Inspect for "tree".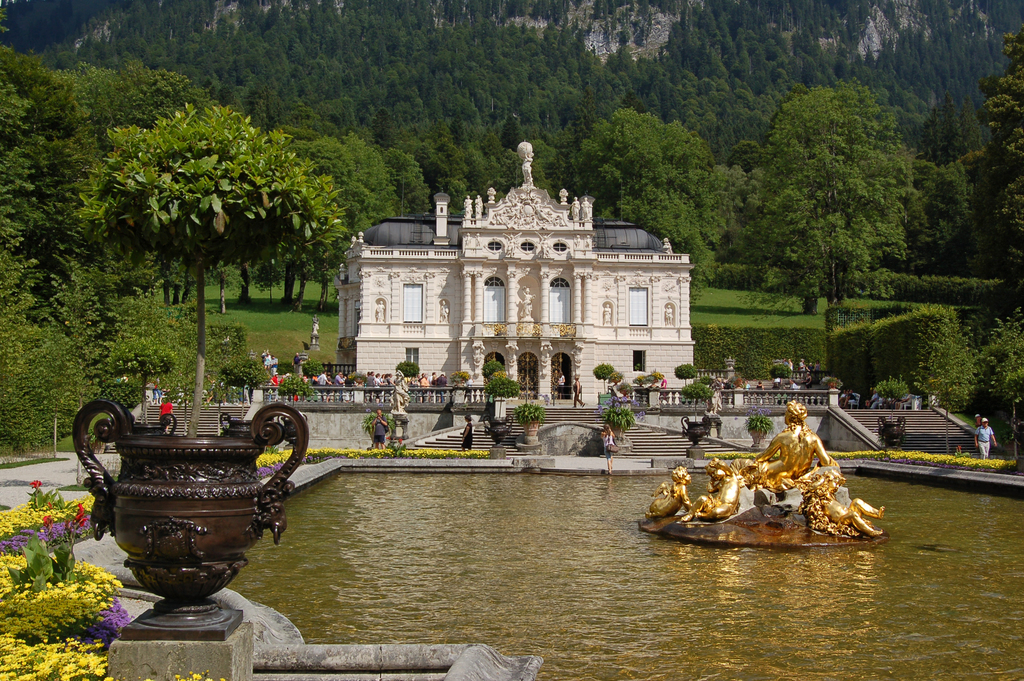
Inspection: BBox(673, 360, 696, 382).
